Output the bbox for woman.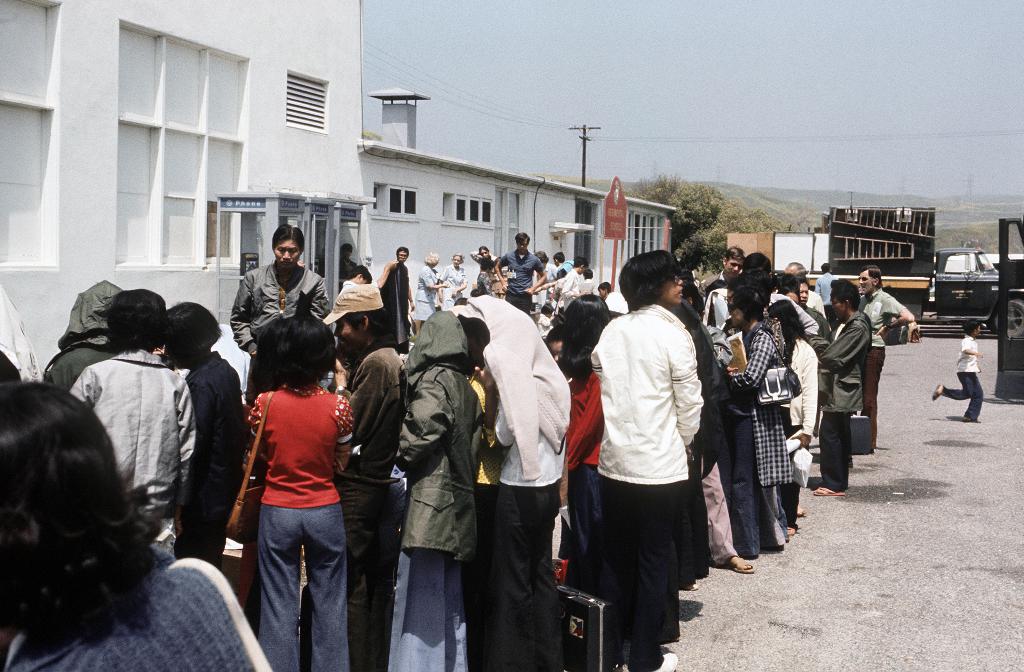
l=220, t=295, r=364, b=650.
